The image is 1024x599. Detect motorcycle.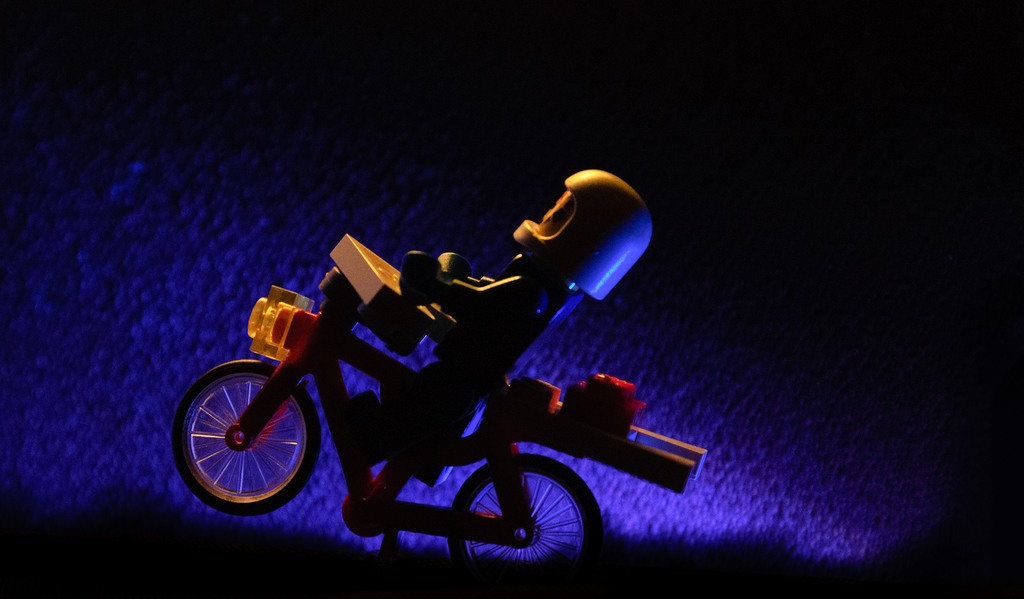
Detection: x1=174 y1=265 x2=706 y2=598.
